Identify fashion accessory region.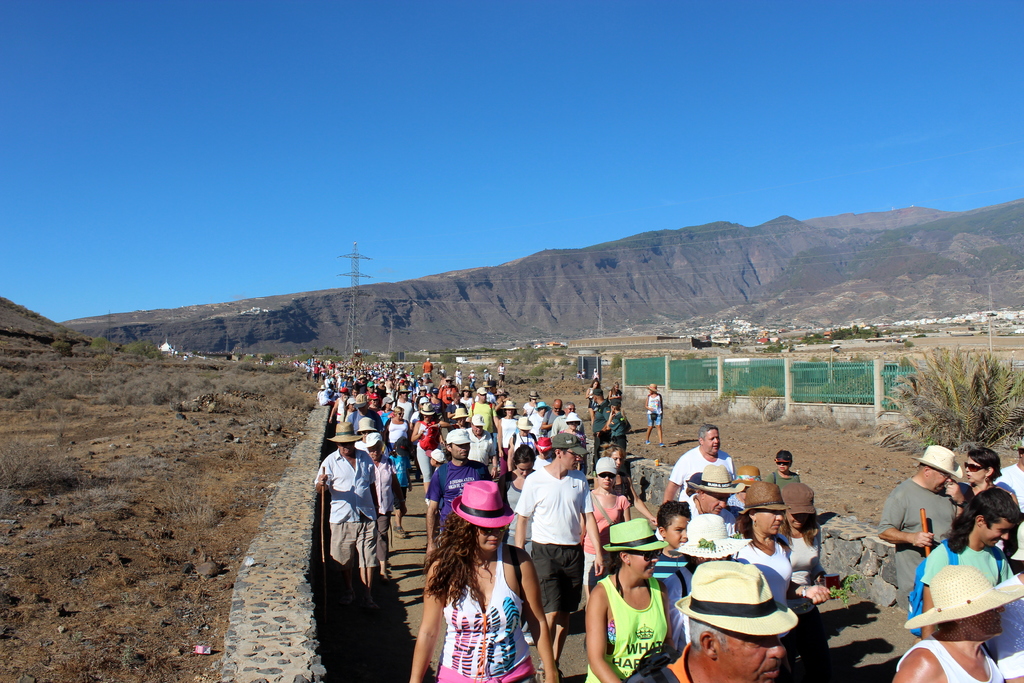
Region: pyautogui.locateOnScreen(908, 536, 959, 636).
